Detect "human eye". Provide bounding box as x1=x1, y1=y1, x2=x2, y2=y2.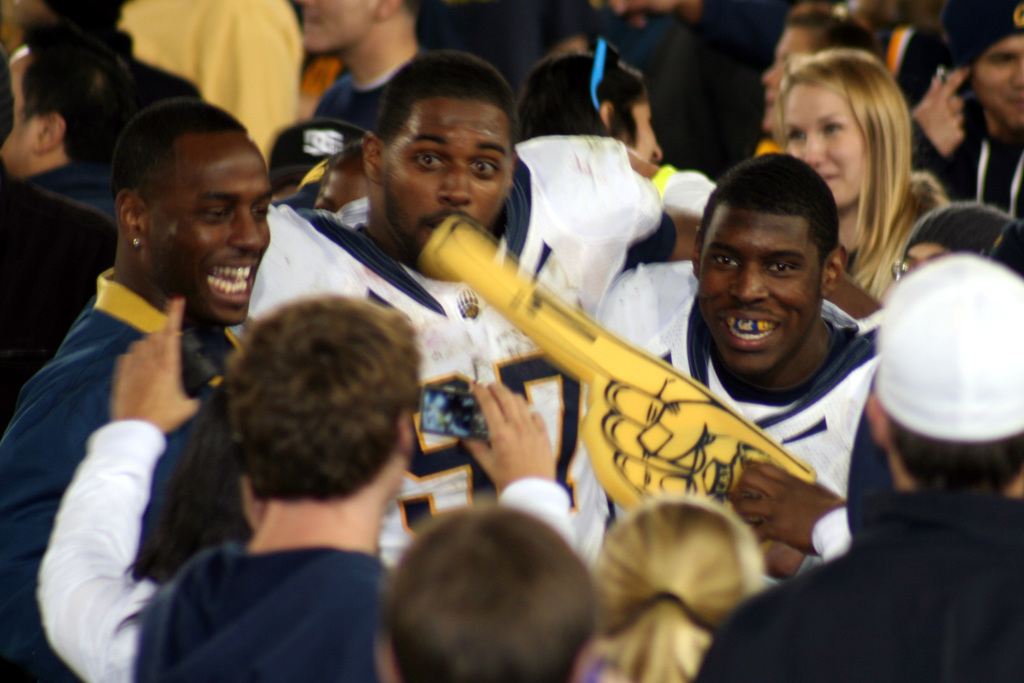
x1=412, y1=151, x2=446, y2=169.
